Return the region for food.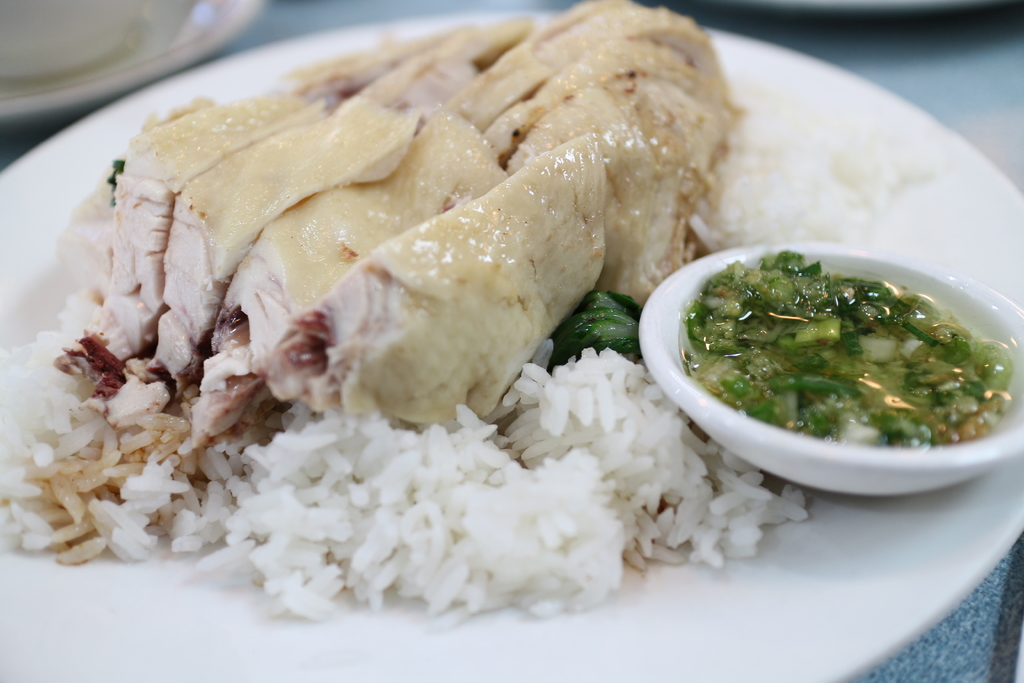
select_region(662, 235, 1007, 472).
